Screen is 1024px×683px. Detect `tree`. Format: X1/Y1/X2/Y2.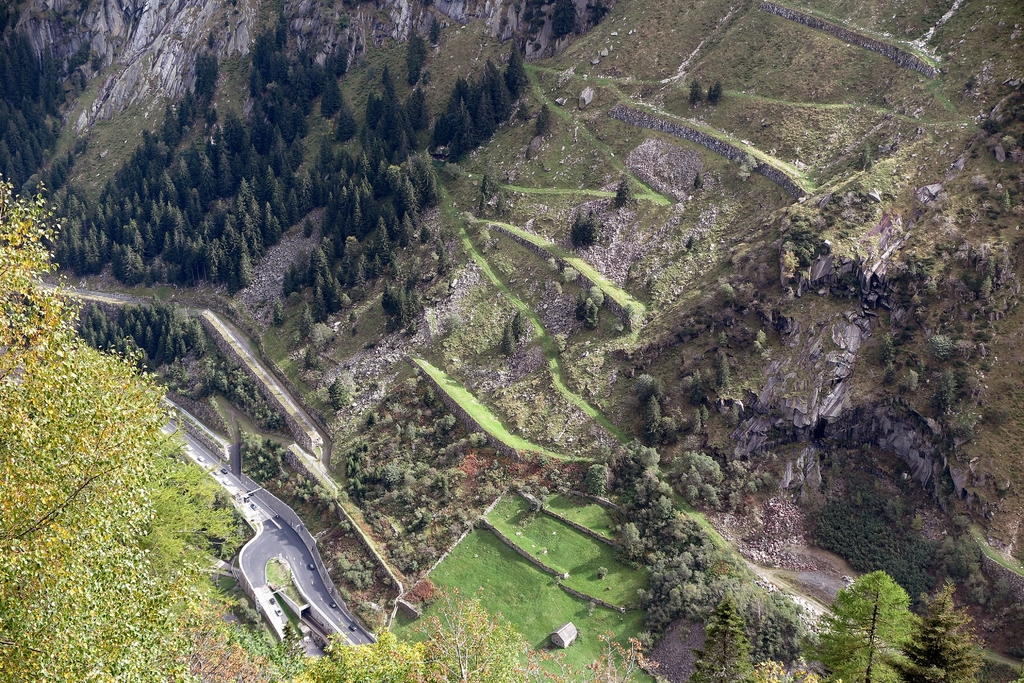
15/261/211/632.
